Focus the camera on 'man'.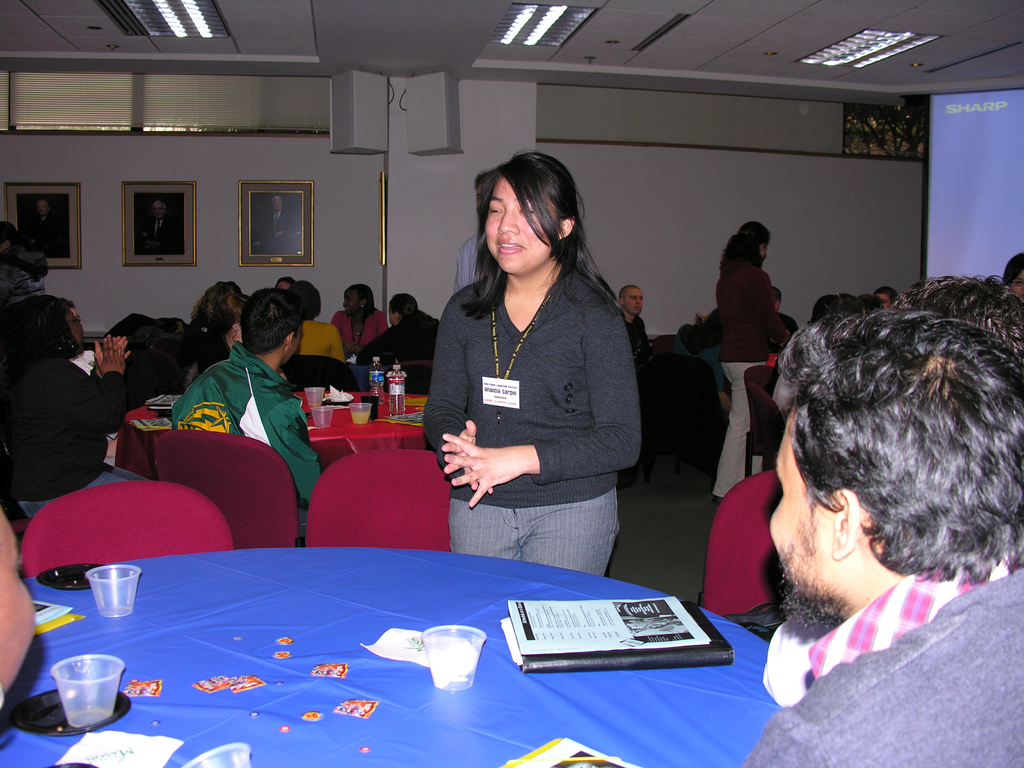
Focus region: locate(618, 285, 652, 363).
